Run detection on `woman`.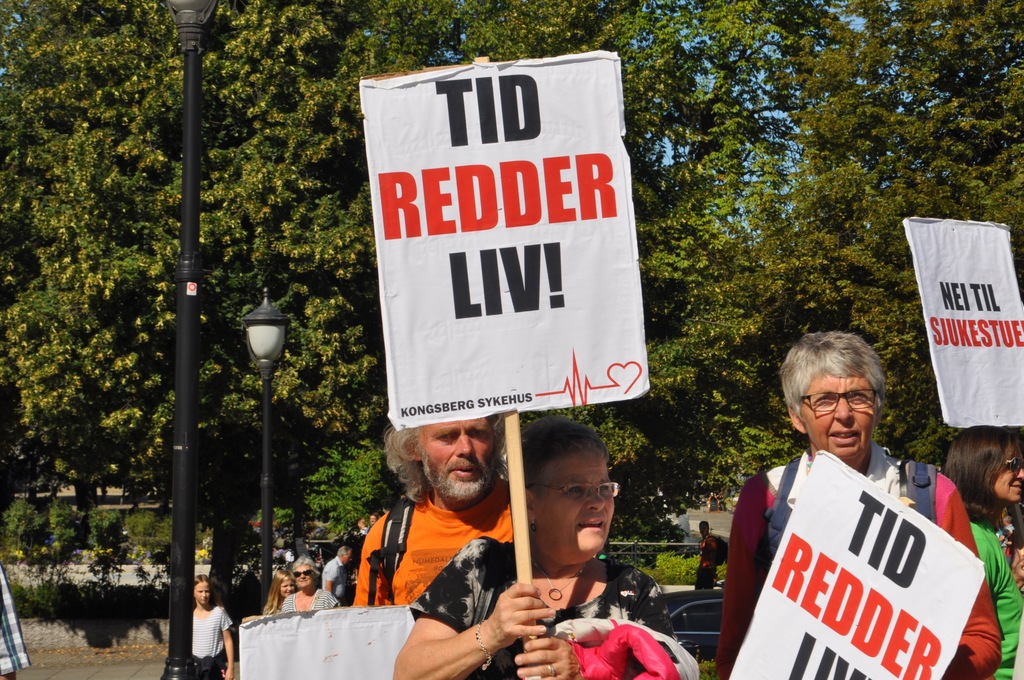
Result: <region>936, 423, 1023, 679</region>.
